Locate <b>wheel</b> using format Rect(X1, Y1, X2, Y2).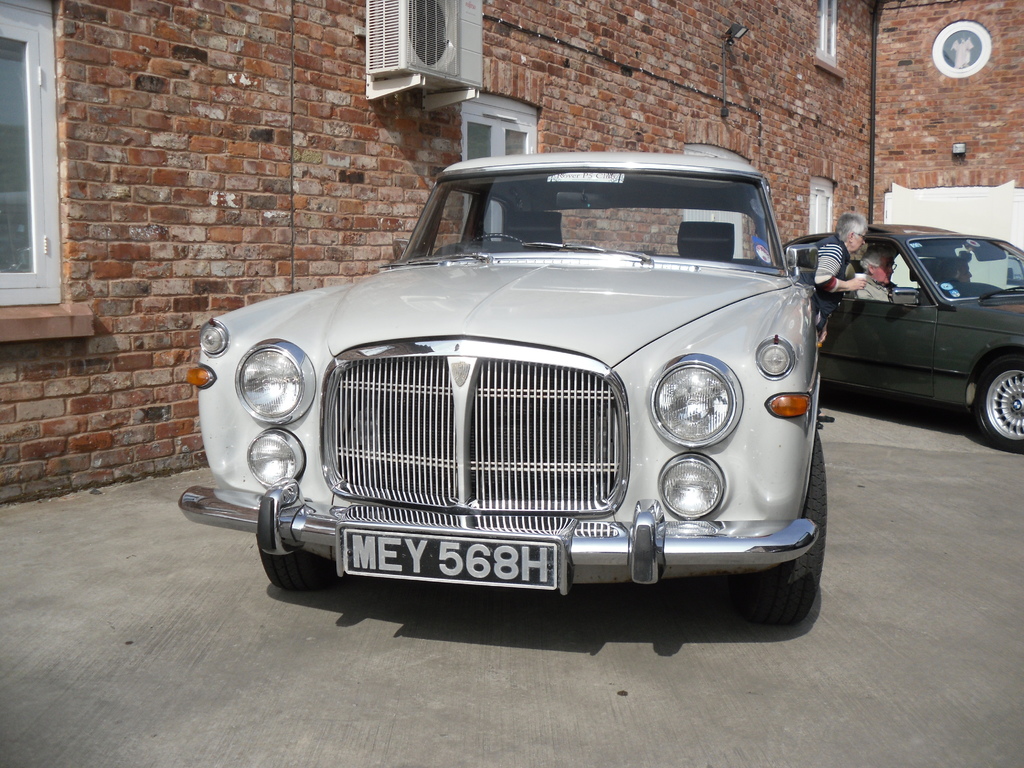
Rect(738, 426, 826, 627).
